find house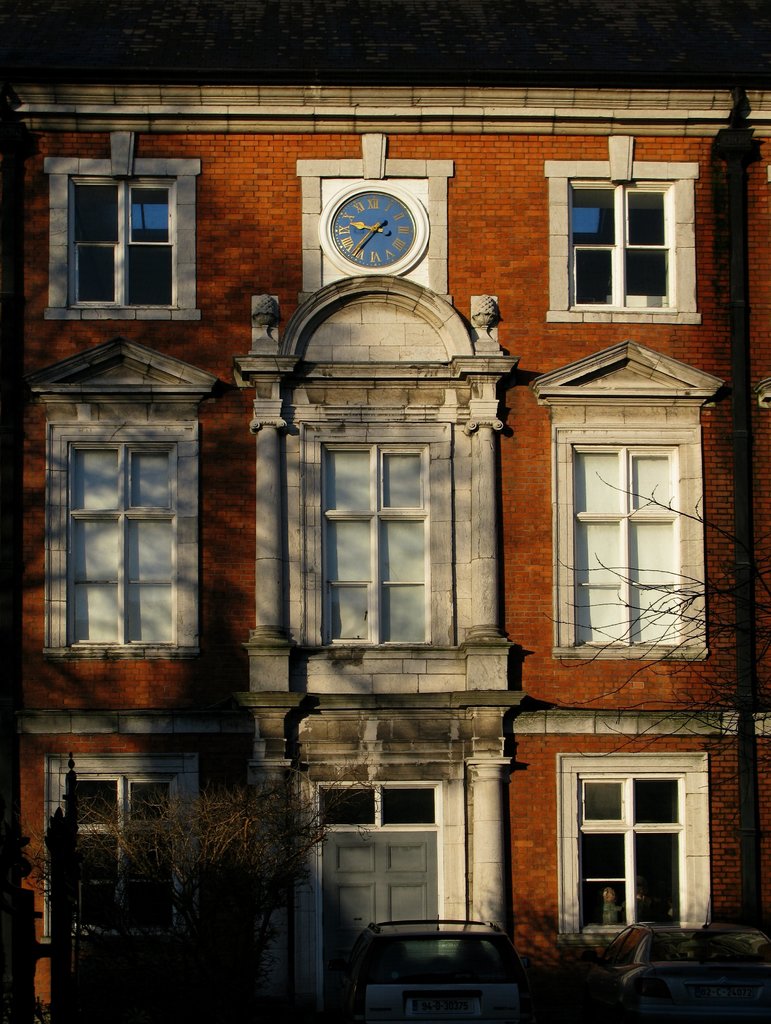
(left=0, top=56, right=770, bottom=977)
